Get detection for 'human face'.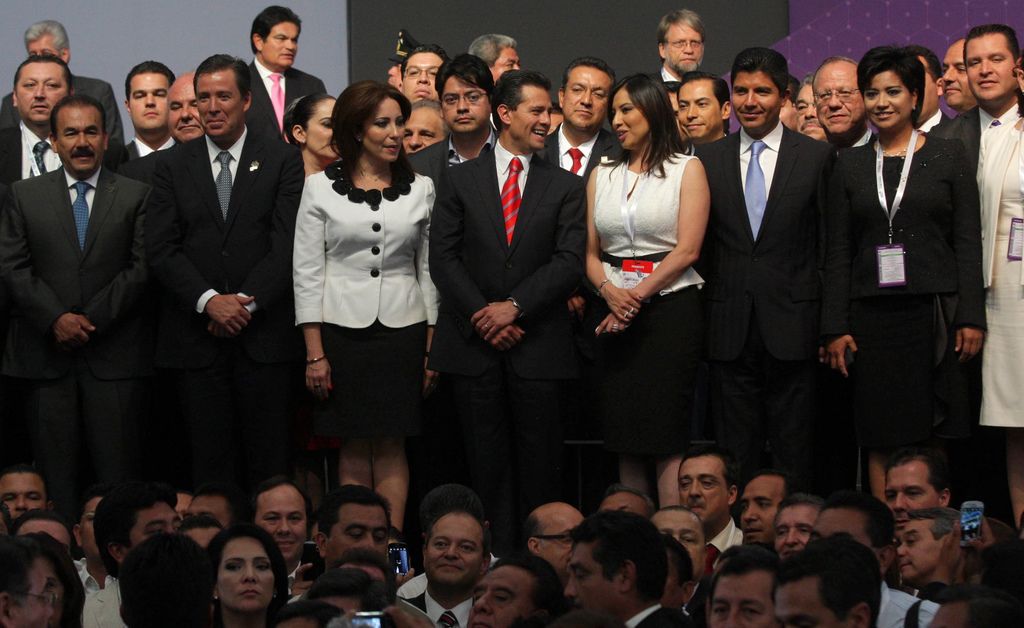
Detection: {"x1": 467, "y1": 565, "x2": 529, "y2": 627}.
